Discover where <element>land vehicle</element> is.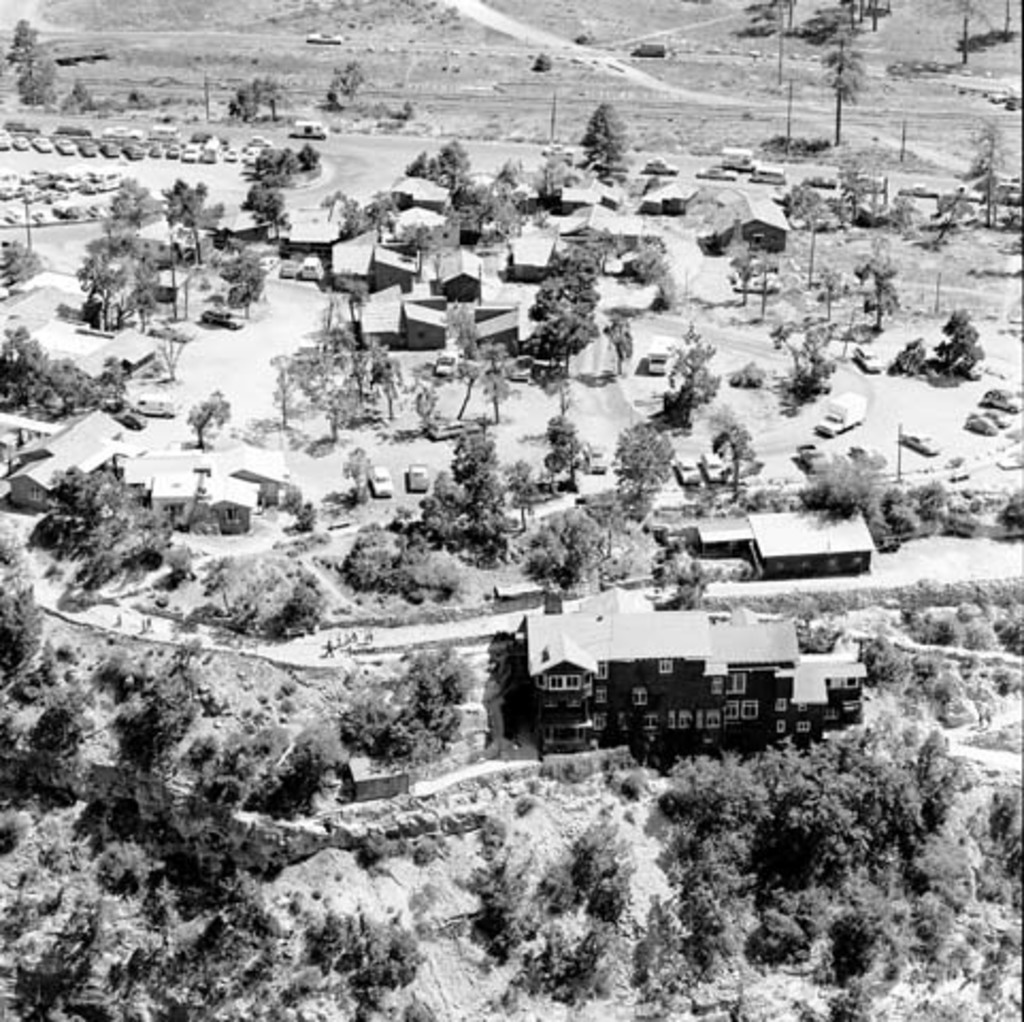
Discovered at 720, 143, 758, 172.
